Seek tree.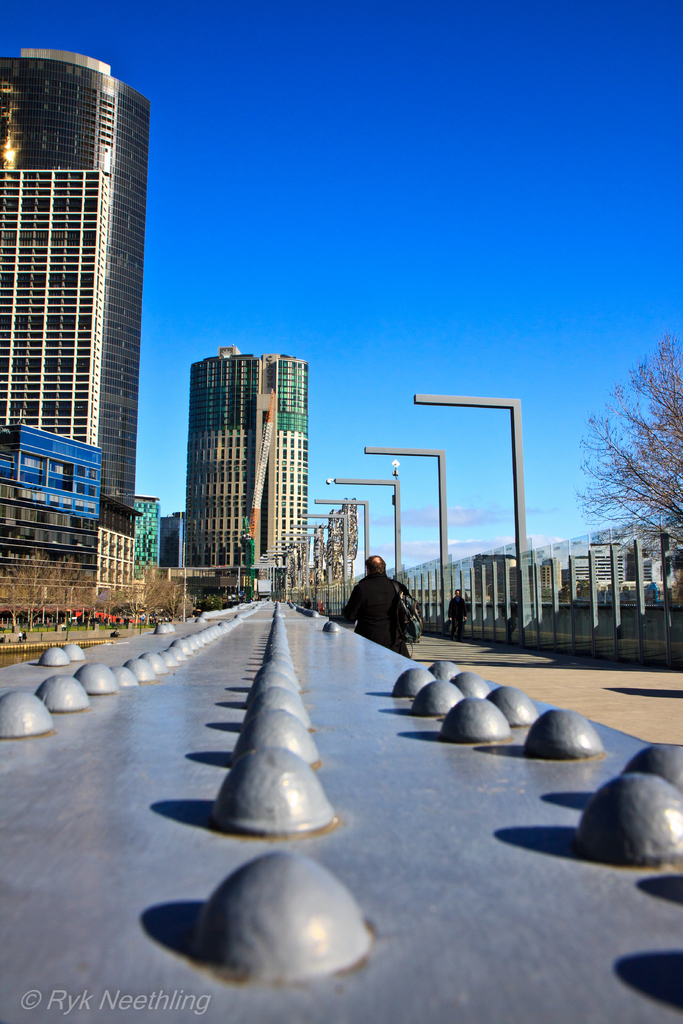
bbox=(121, 566, 172, 624).
